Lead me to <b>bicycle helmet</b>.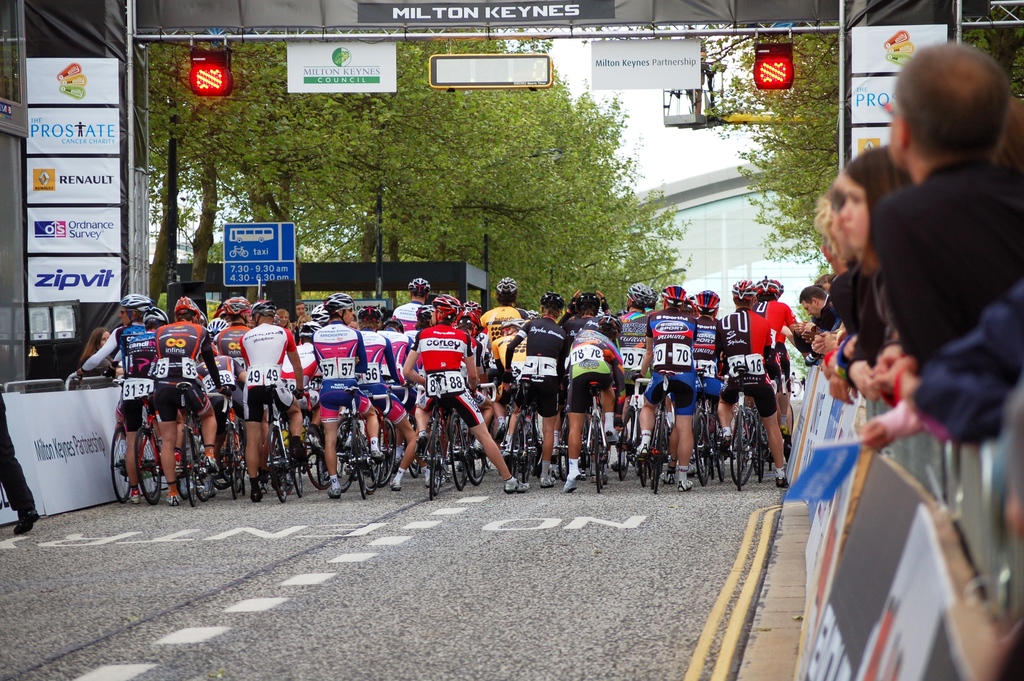
Lead to Rect(435, 292, 461, 325).
